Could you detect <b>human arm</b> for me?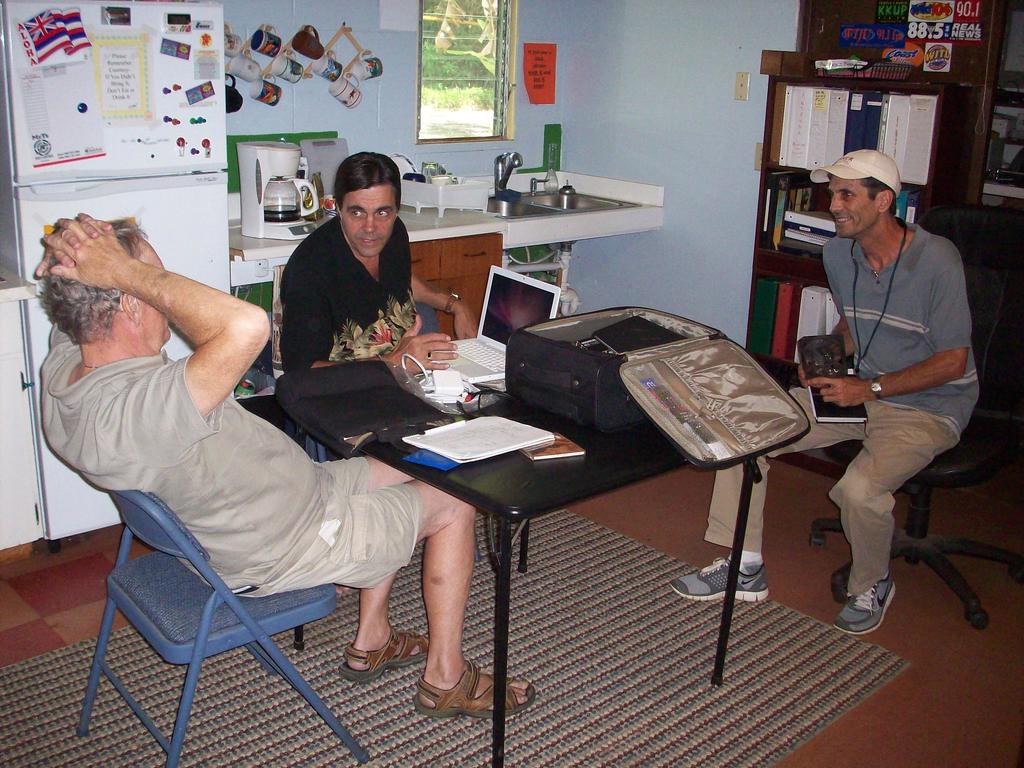
Detection result: (x1=408, y1=271, x2=477, y2=340).
